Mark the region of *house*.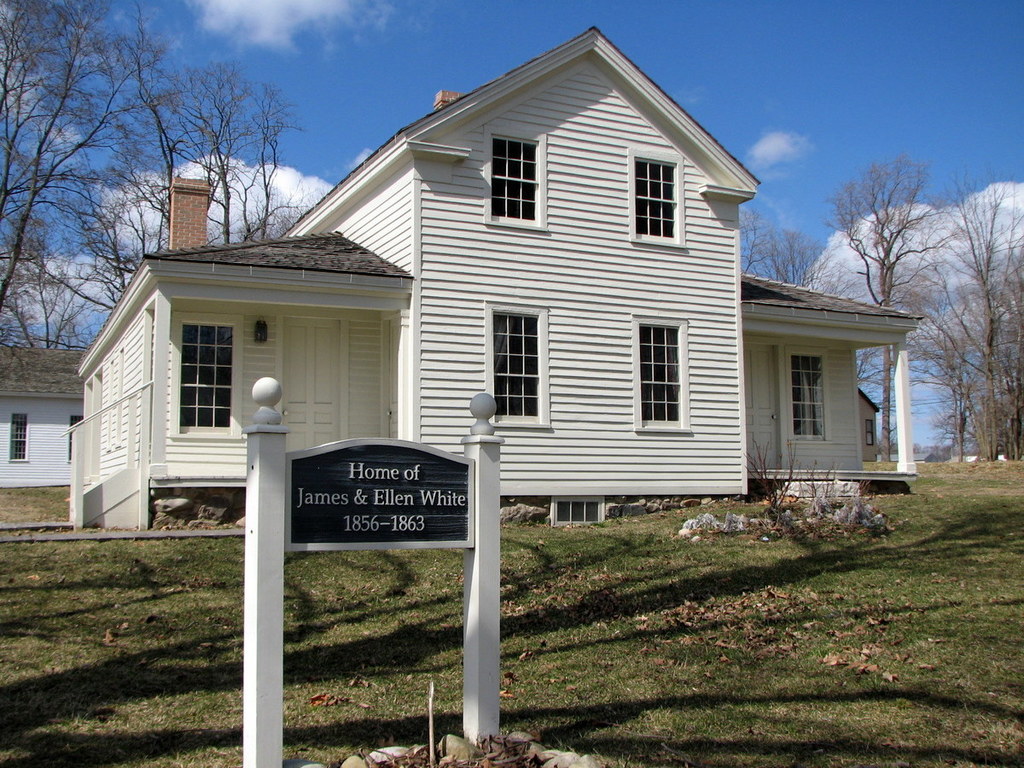
Region: bbox=[0, 342, 90, 490].
